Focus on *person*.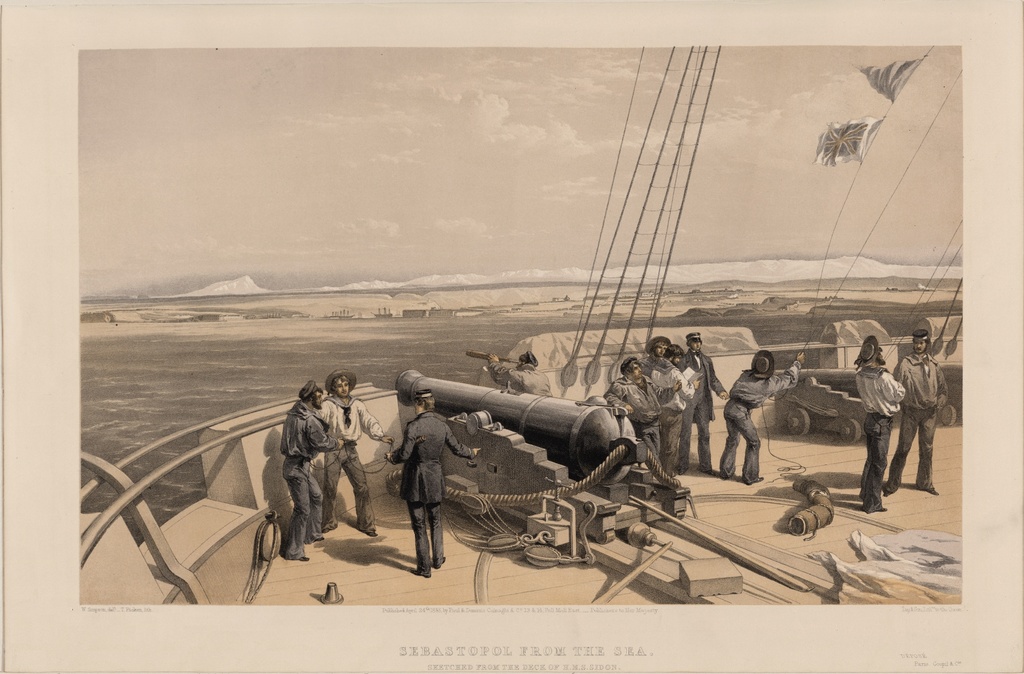
Focused at (889, 324, 950, 490).
